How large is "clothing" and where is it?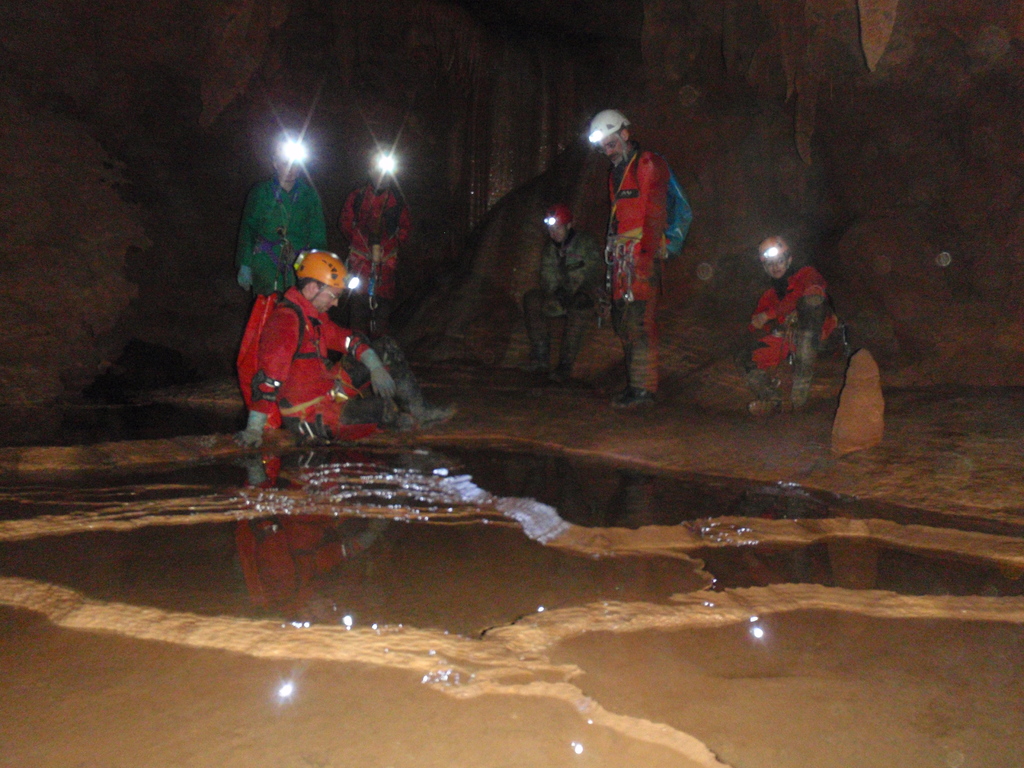
Bounding box: (left=733, top=267, right=847, bottom=404).
